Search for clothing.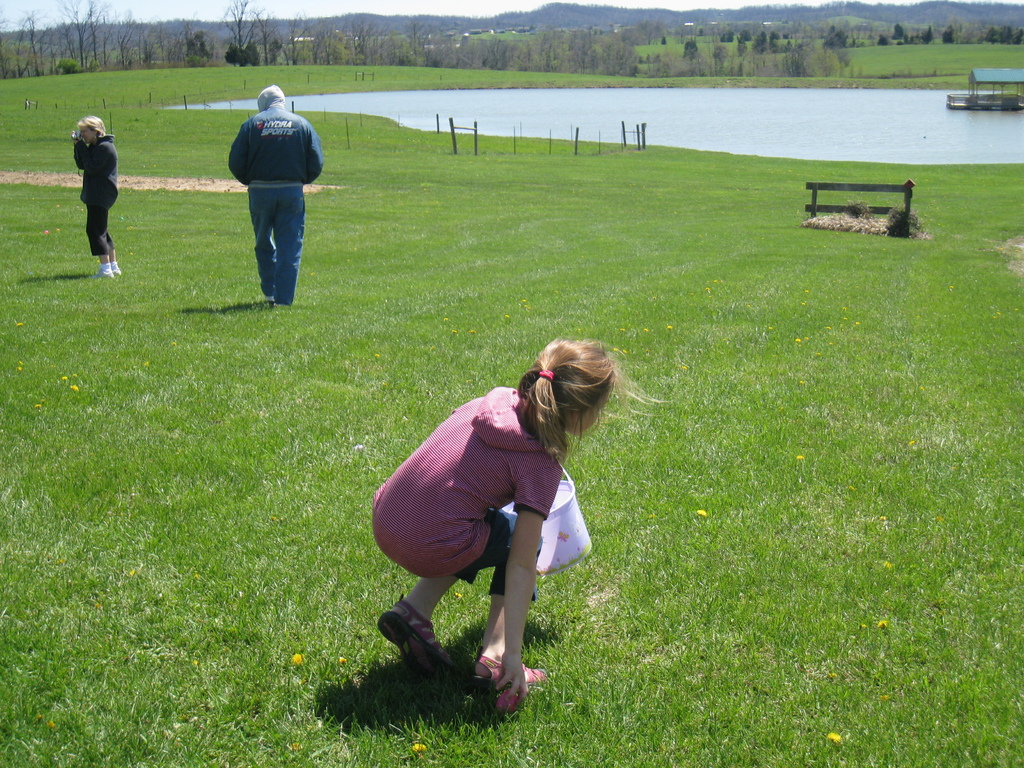
Found at [left=79, top=140, right=116, bottom=259].
